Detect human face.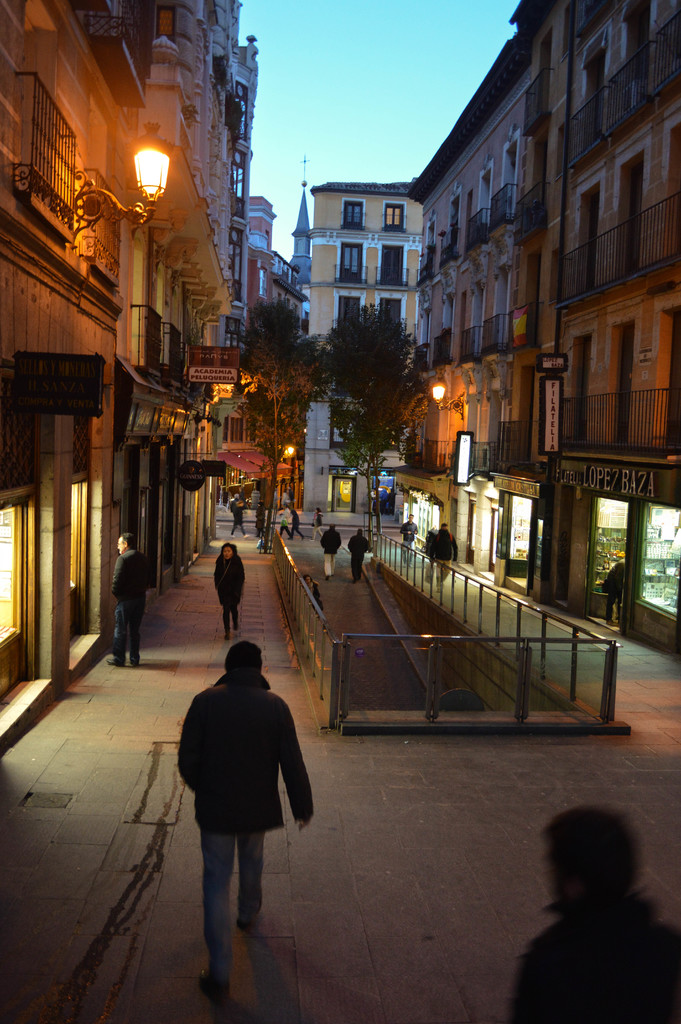
Detected at locate(223, 547, 233, 557).
